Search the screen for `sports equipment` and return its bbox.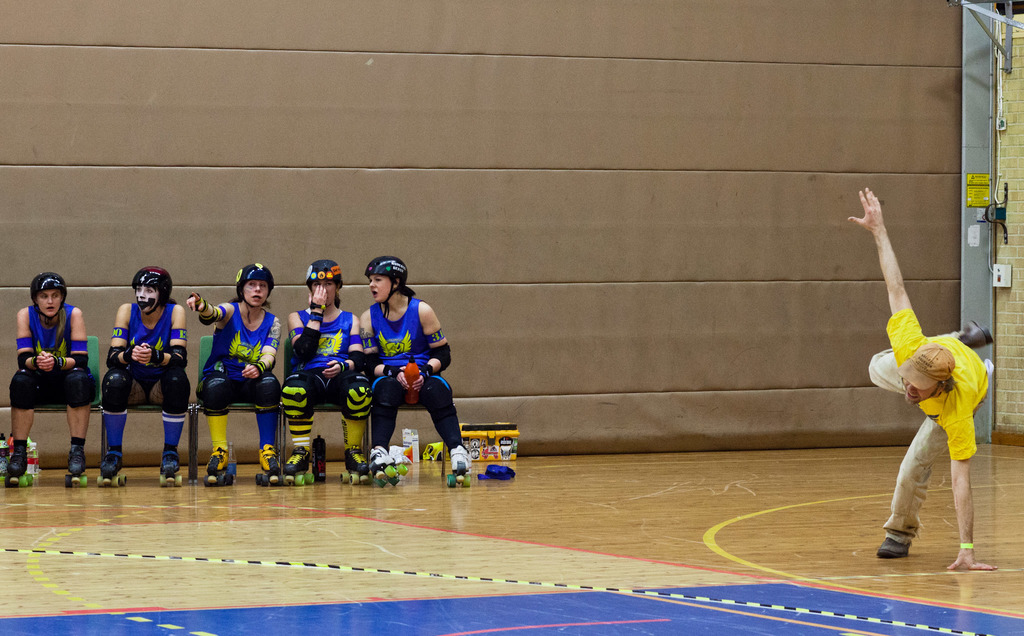
Found: rect(19, 352, 35, 367).
